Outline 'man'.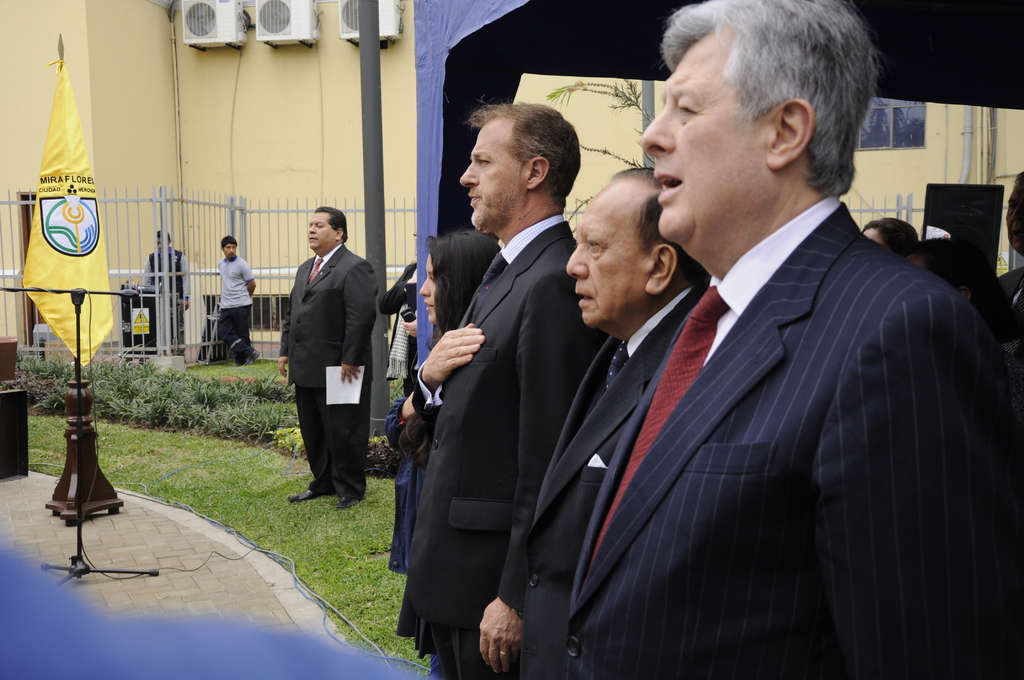
Outline: (x1=136, y1=231, x2=199, y2=350).
